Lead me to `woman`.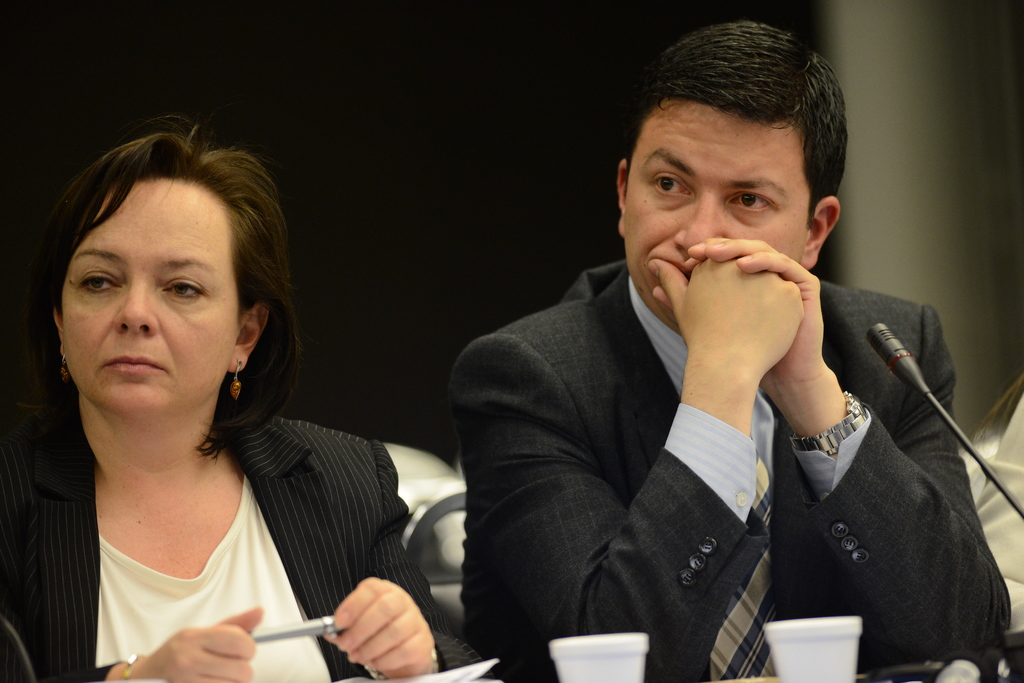
Lead to select_region(976, 392, 1023, 632).
